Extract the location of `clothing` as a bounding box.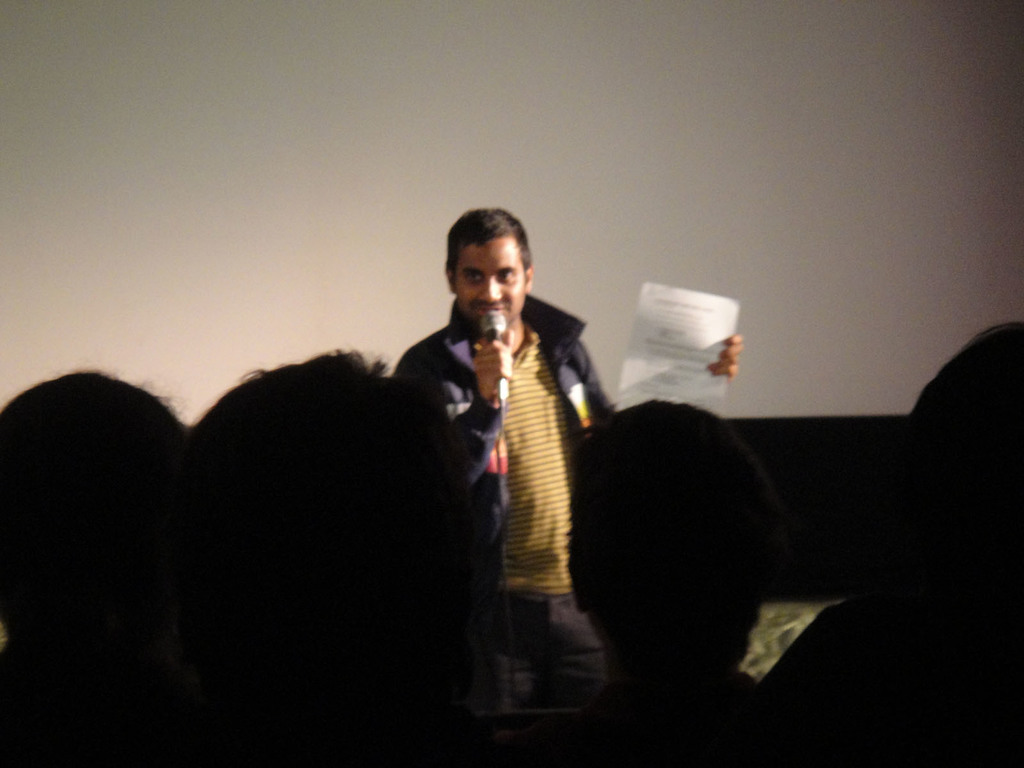
detection(390, 294, 620, 598).
